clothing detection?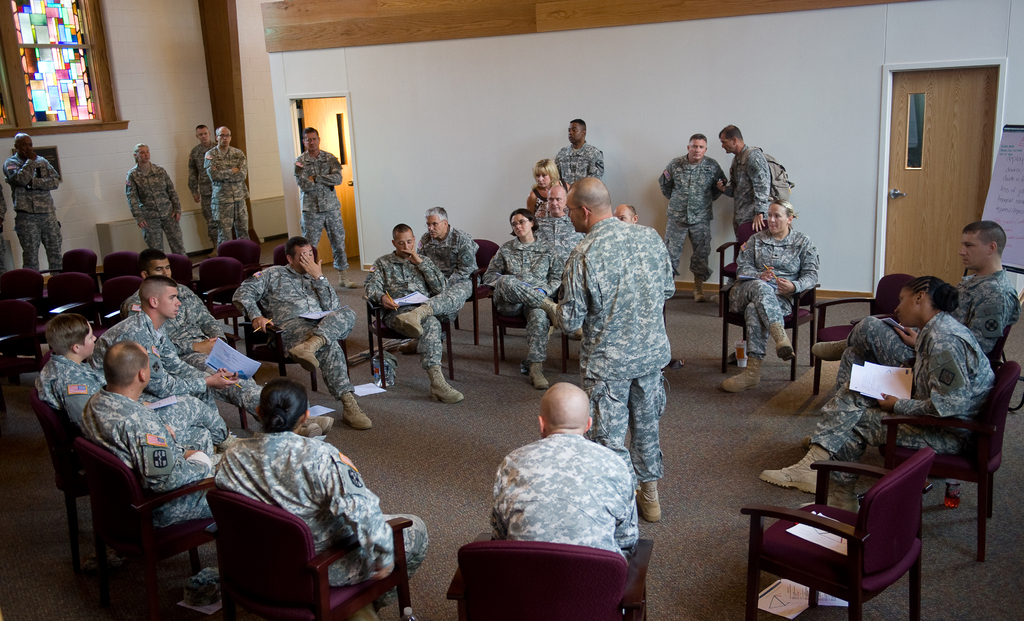
select_region(720, 229, 828, 363)
